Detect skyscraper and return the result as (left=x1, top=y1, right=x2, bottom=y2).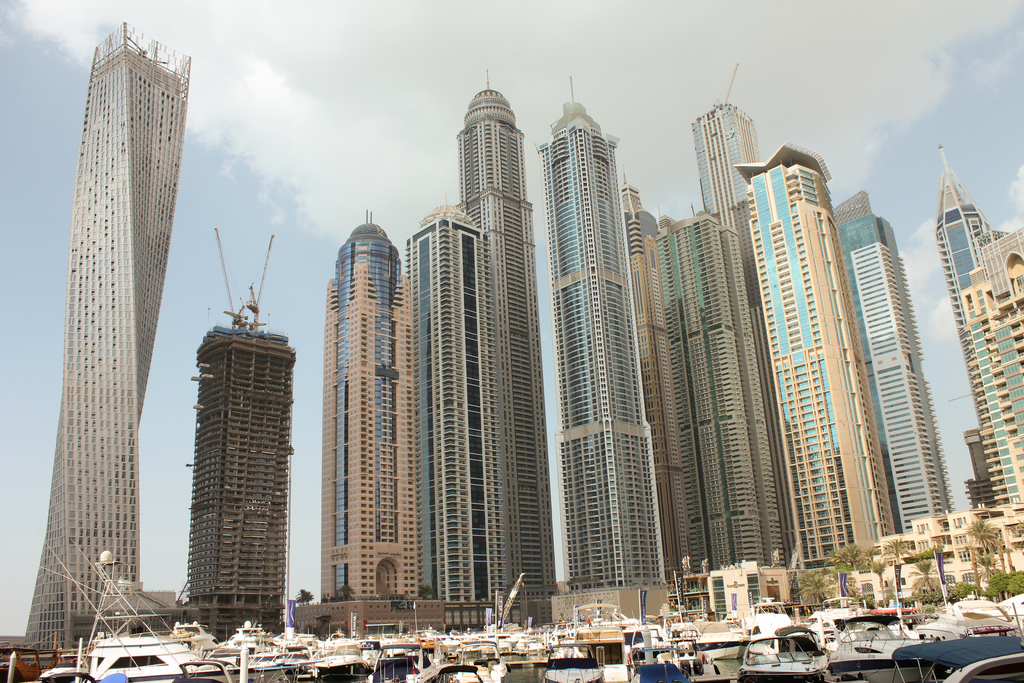
(left=211, top=302, right=307, bottom=640).
